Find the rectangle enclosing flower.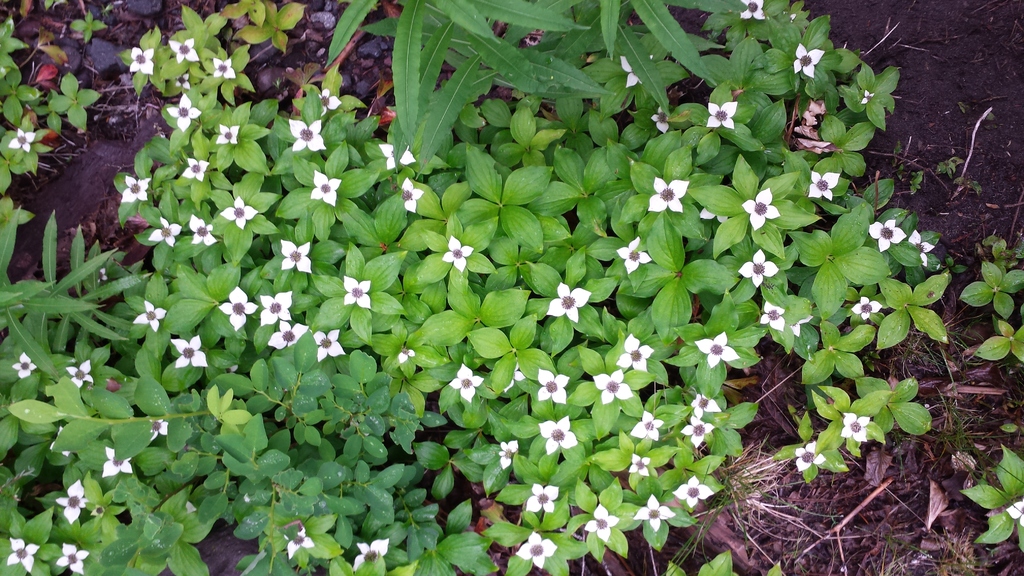
box=[796, 438, 831, 472].
